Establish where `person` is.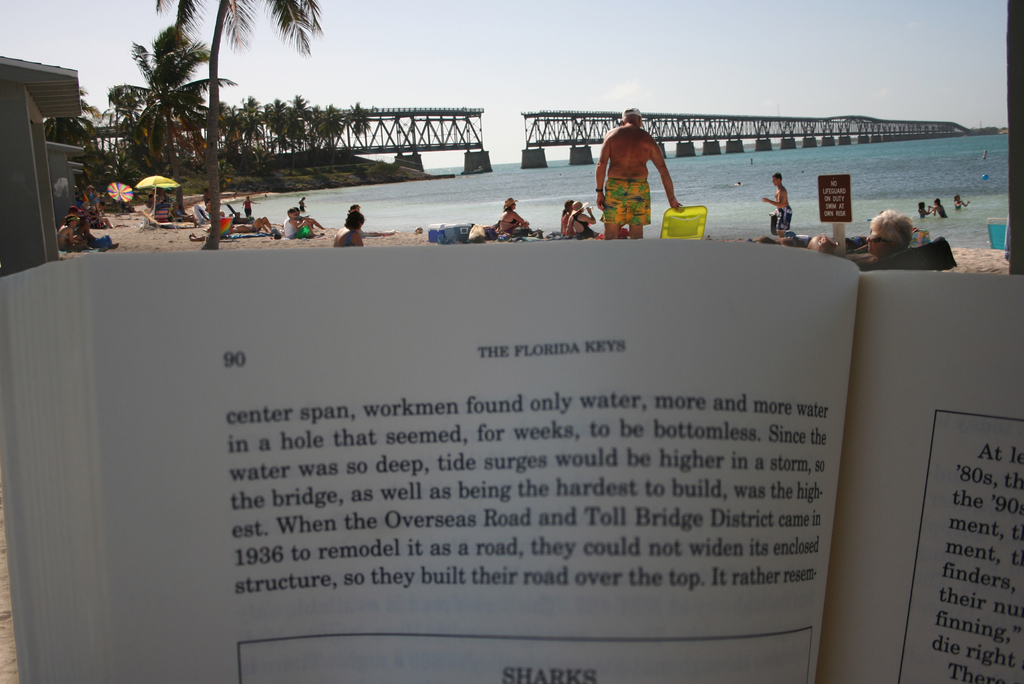
Established at [left=222, top=217, right=277, bottom=235].
